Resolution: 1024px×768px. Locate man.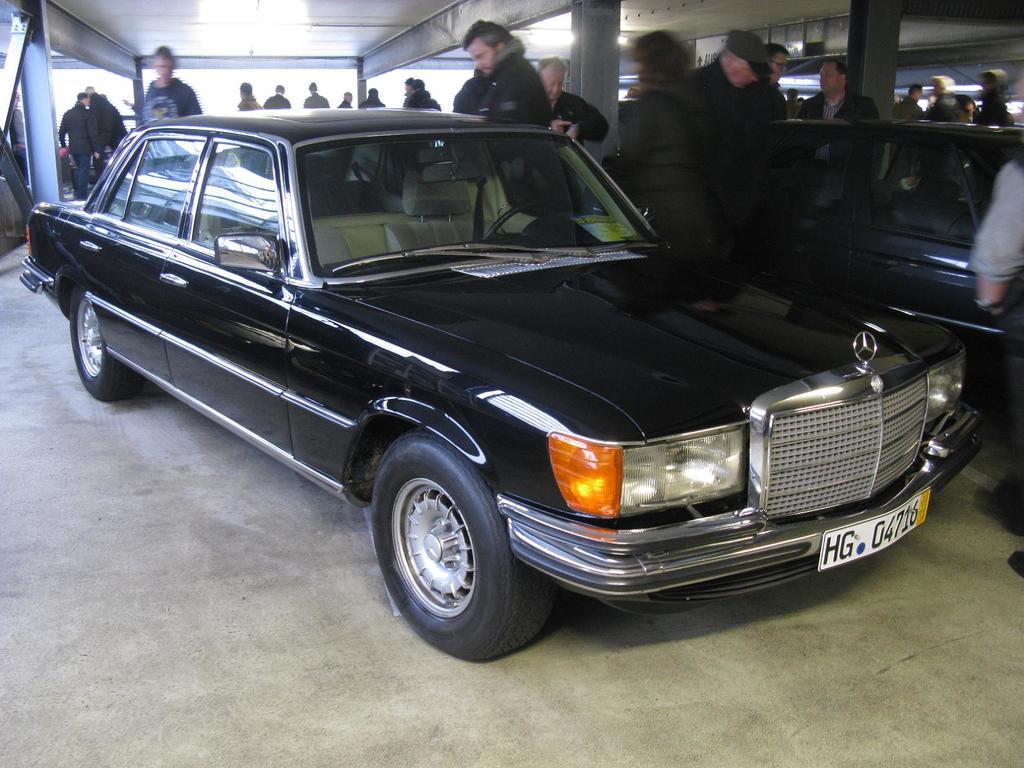
[688, 28, 788, 280].
